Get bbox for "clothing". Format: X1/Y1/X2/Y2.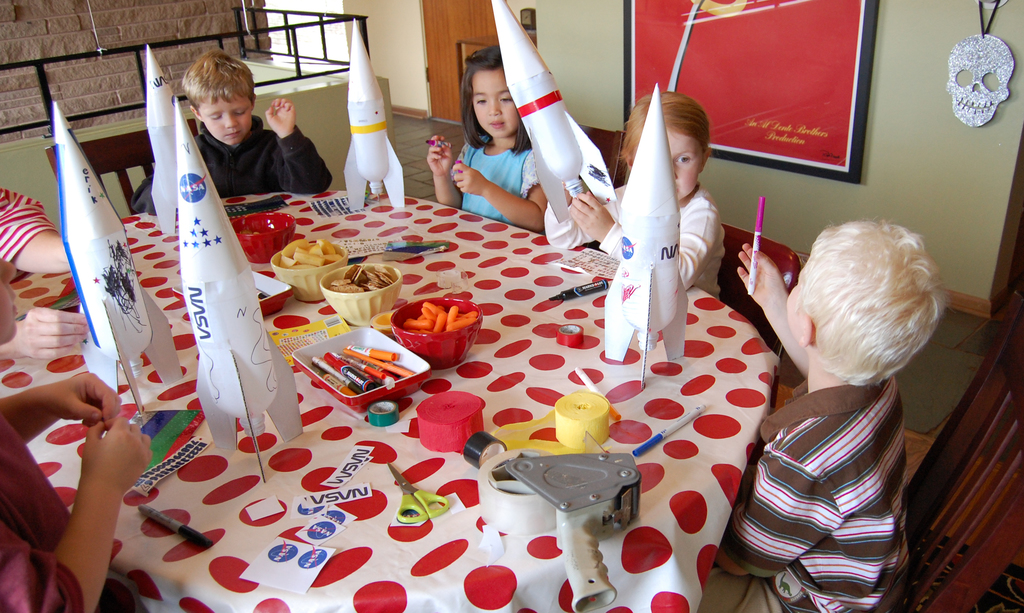
733/379/940/594.
